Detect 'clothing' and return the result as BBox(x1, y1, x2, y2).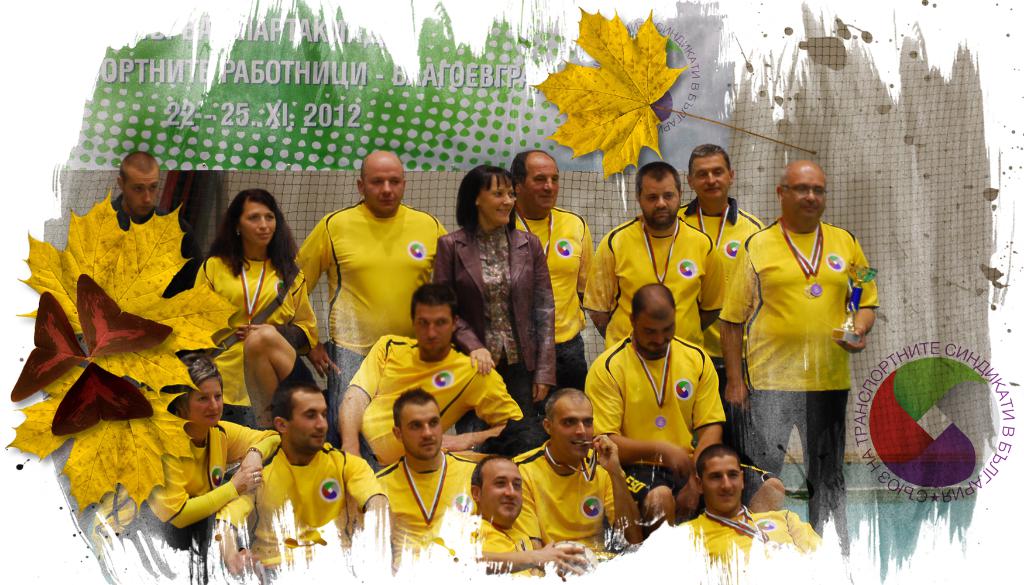
BBox(112, 192, 209, 303).
